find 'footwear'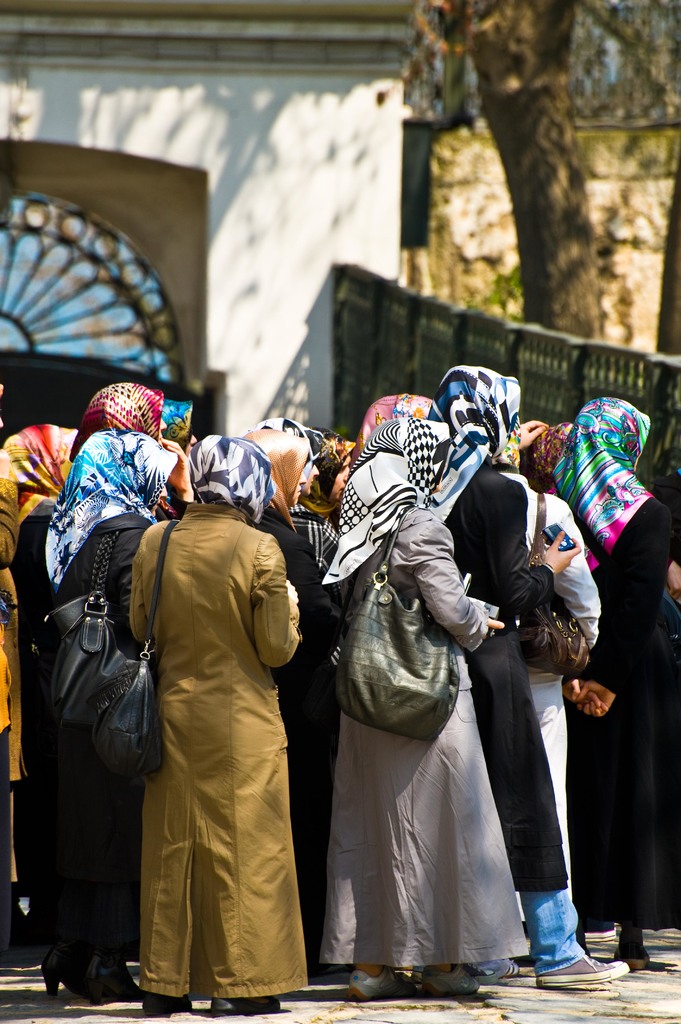
211 992 283 1013
